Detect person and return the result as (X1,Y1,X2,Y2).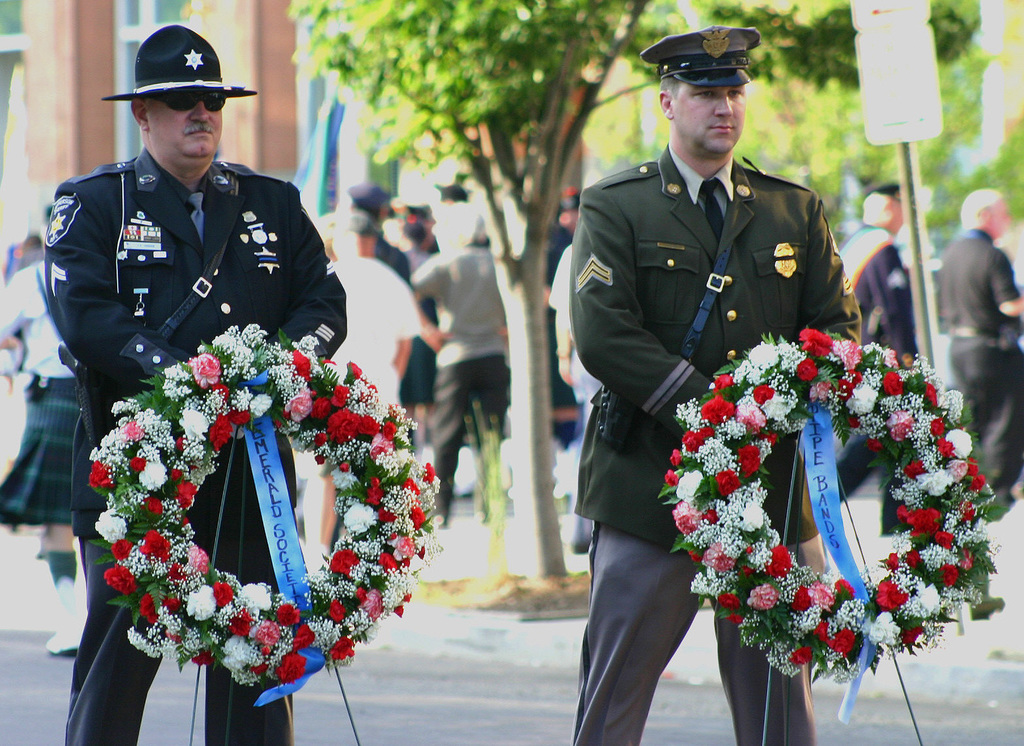
(834,171,928,543).
